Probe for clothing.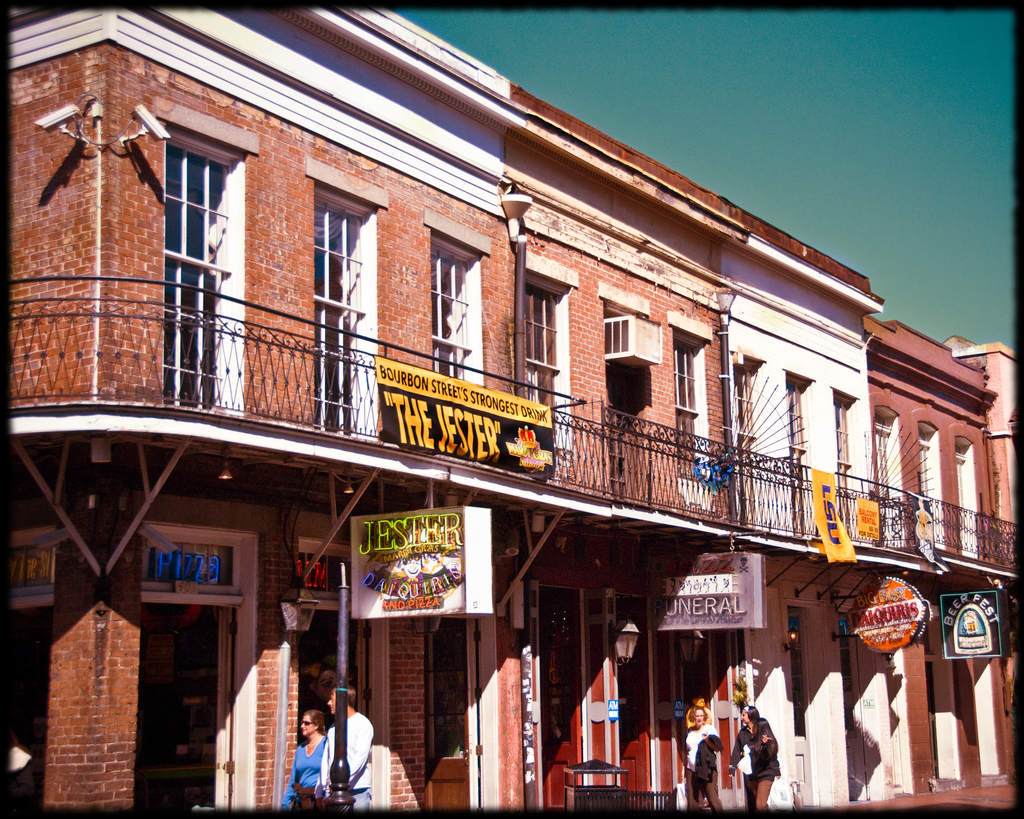
Probe result: x1=281, y1=735, x2=328, y2=815.
